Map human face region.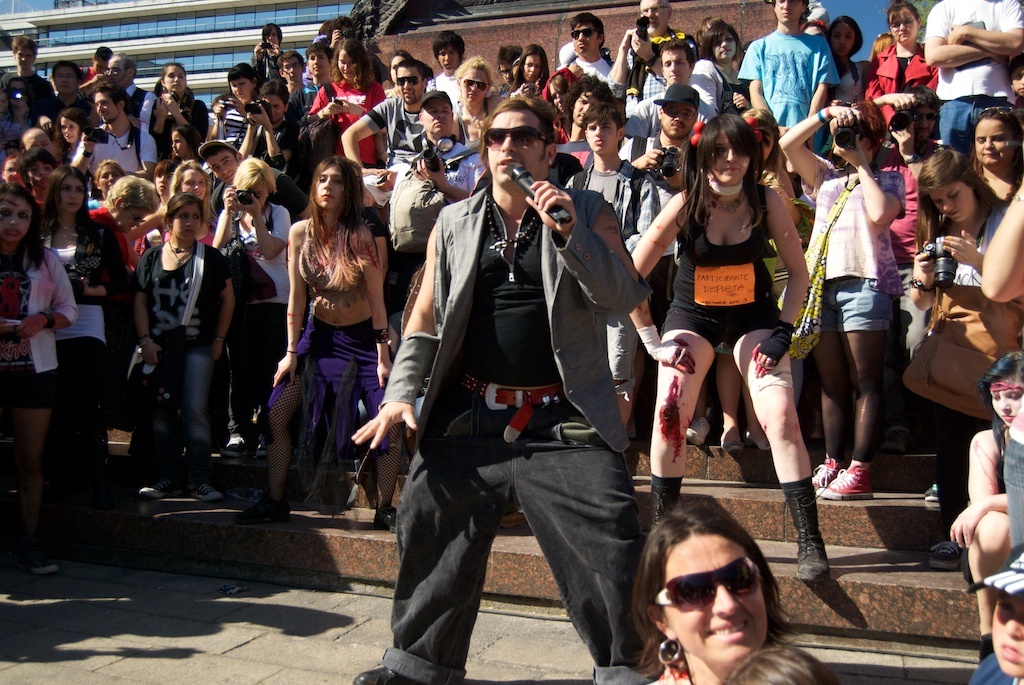
Mapped to 971/109/1012/160.
